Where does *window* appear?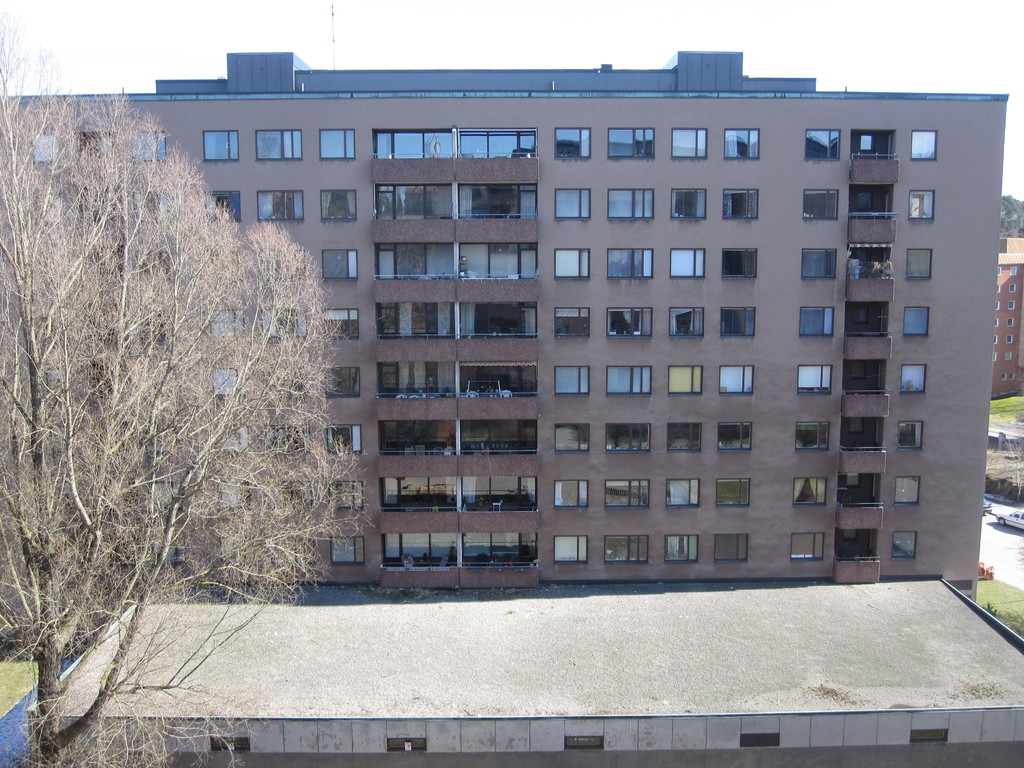
Appears at pyautogui.locateOnScreen(268, 426, 309, 455).
